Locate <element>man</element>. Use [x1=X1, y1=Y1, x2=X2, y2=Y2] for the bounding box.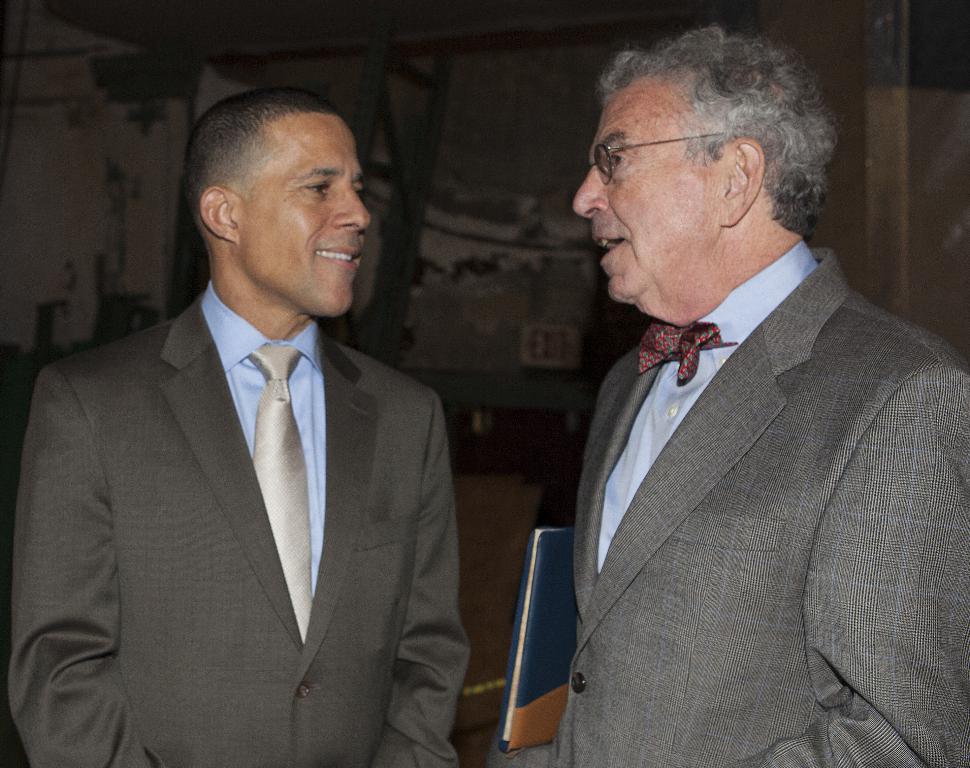
[x1=9, y1=89, x2=474, y2=767].
